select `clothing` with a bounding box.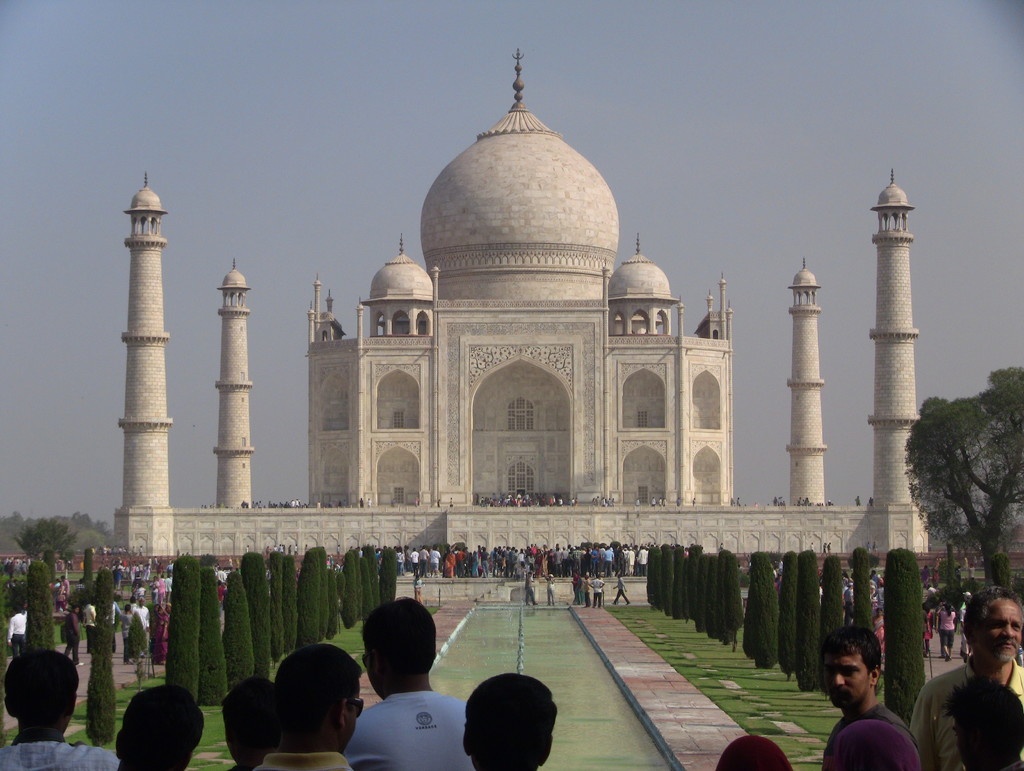
pyautogui.locateOnScreen(114, 601, 121, 618).
